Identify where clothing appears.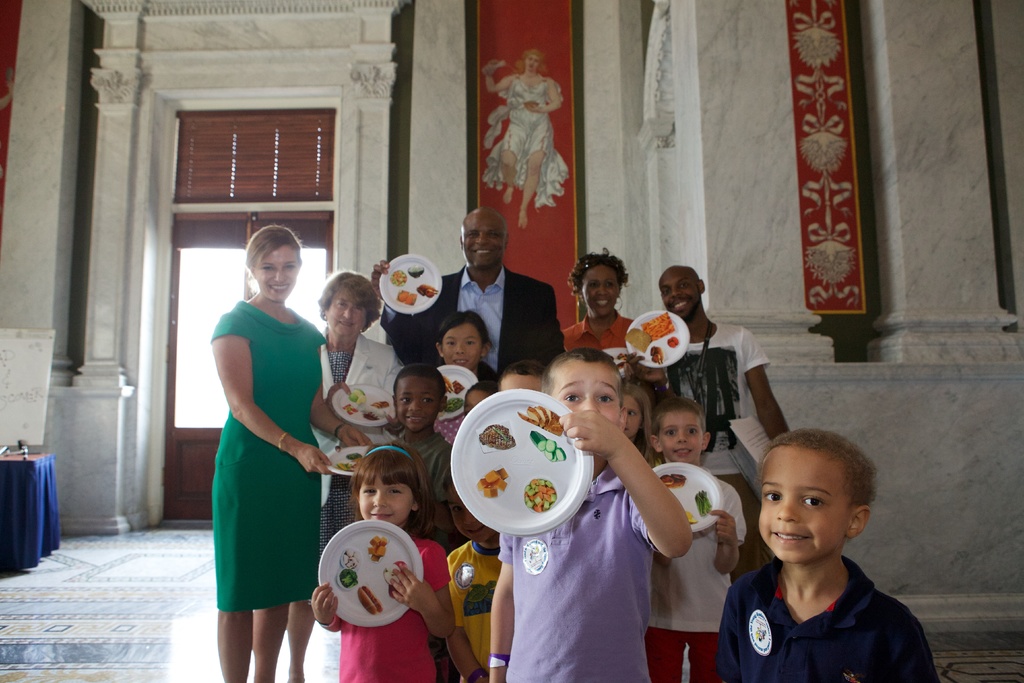
Appears at l=383, t=263, r=567, b=368.
